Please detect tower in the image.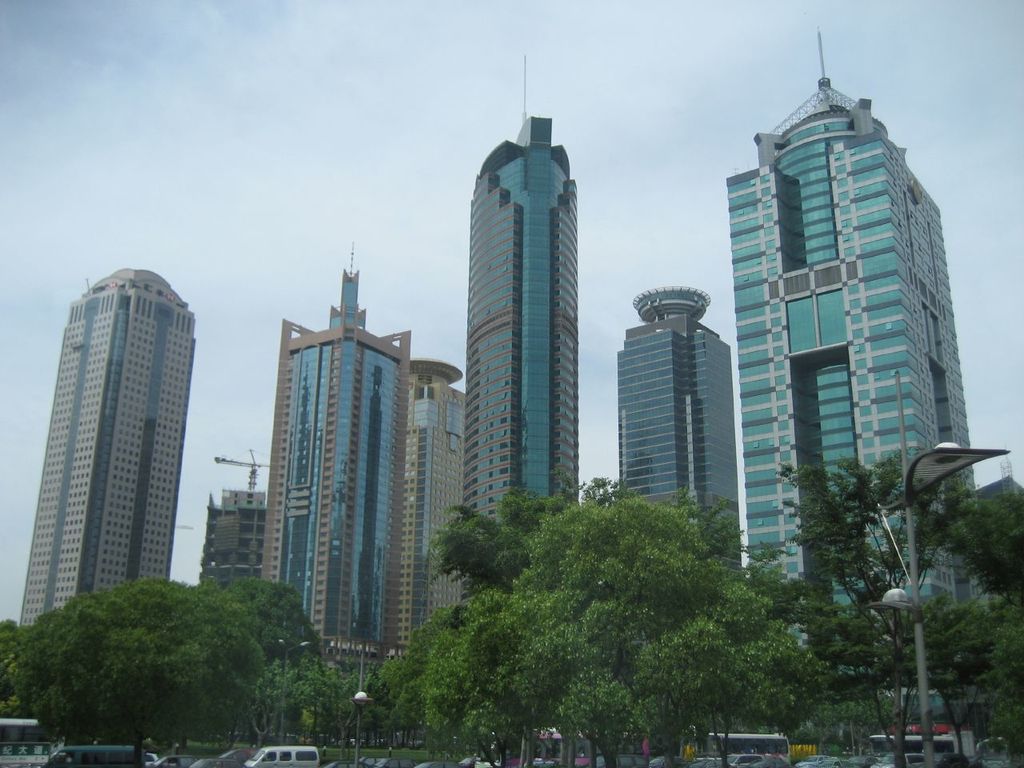
(619,288,741,576).
